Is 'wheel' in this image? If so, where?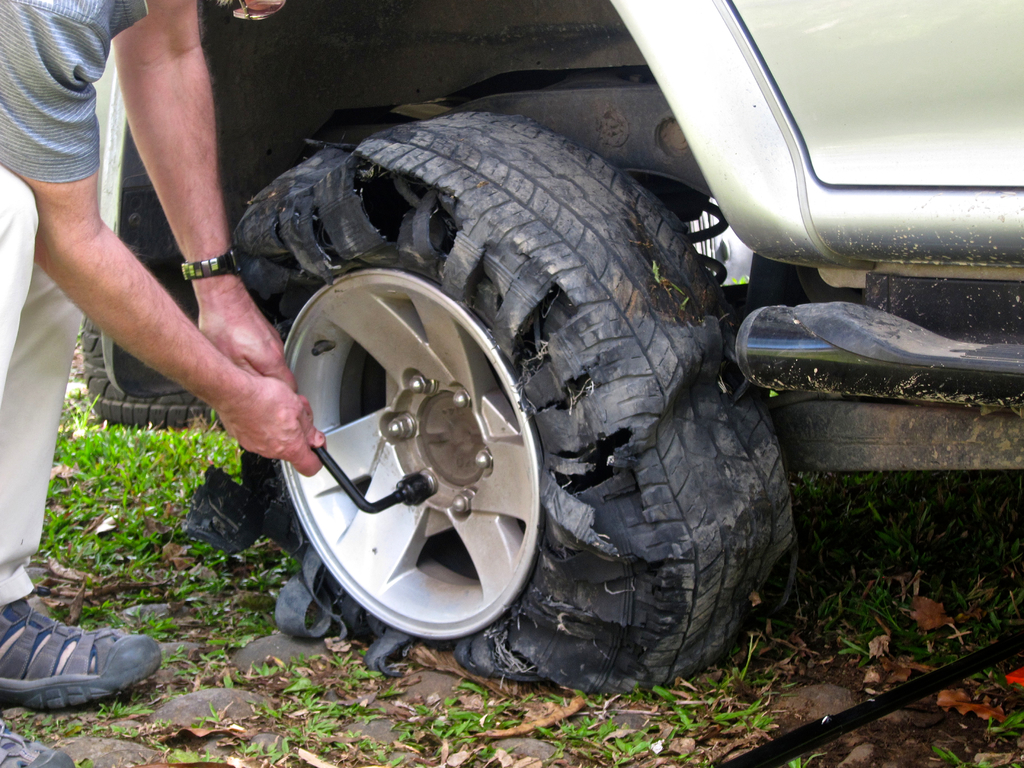
Yes, at box=[186, 108, 804, 701].
